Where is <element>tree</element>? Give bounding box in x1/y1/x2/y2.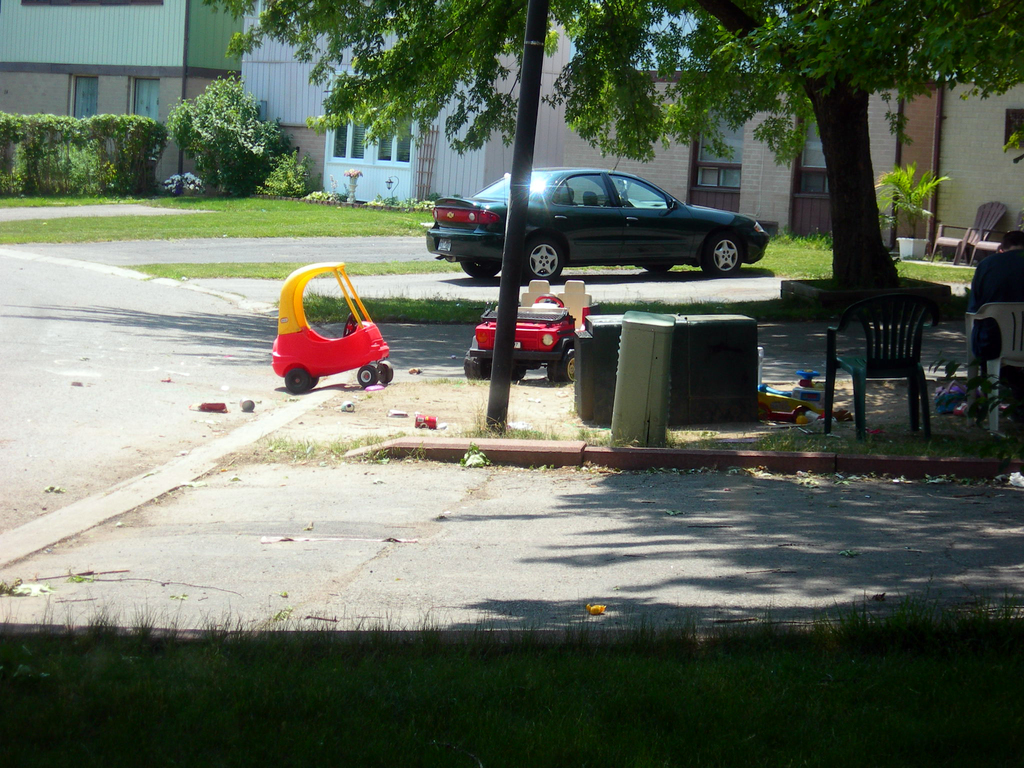
209/0/1023/294.
